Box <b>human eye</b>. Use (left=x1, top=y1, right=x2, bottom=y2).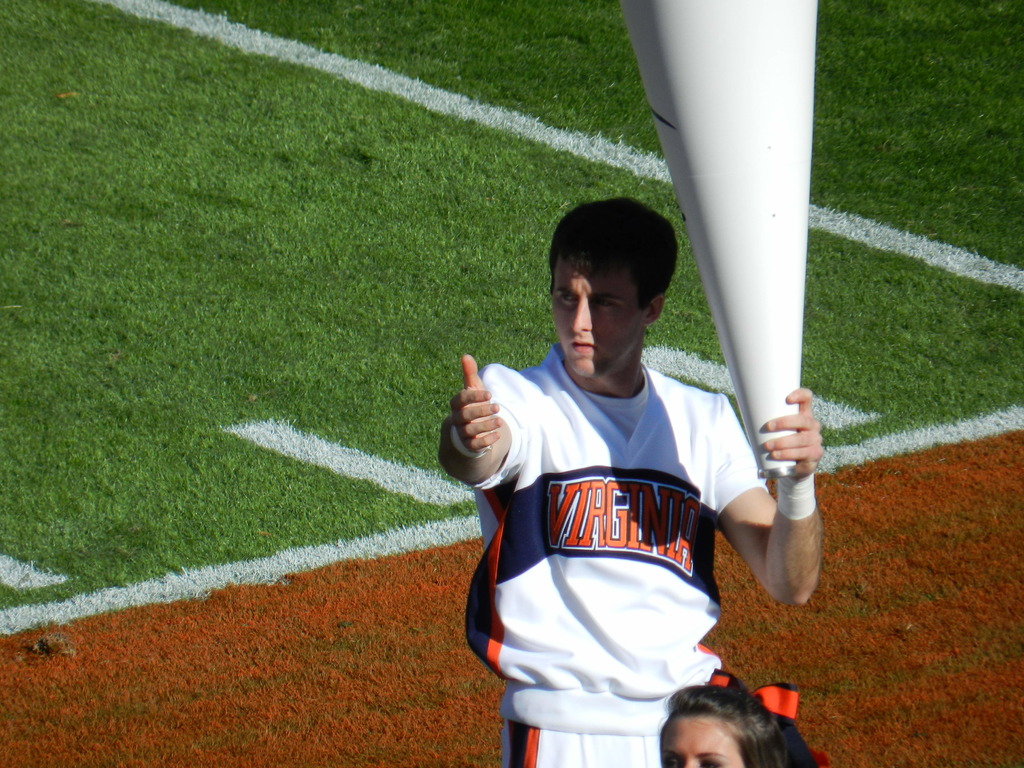
(left=596, top=299, right=625, bottom=315).
